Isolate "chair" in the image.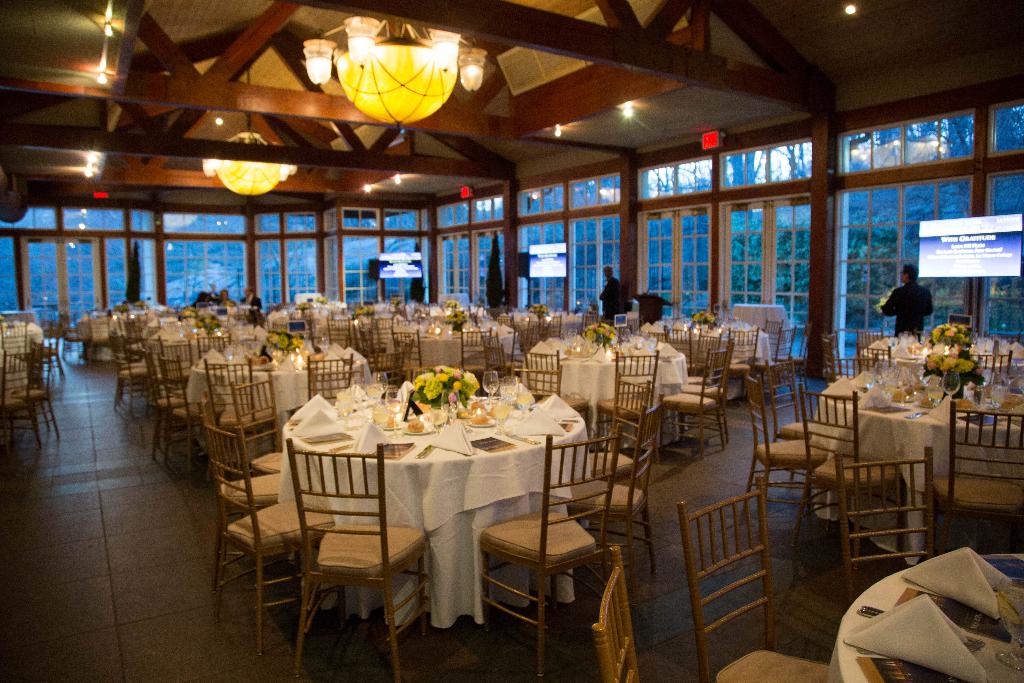
Isolated region: rect(831, 444, 927, 611).
